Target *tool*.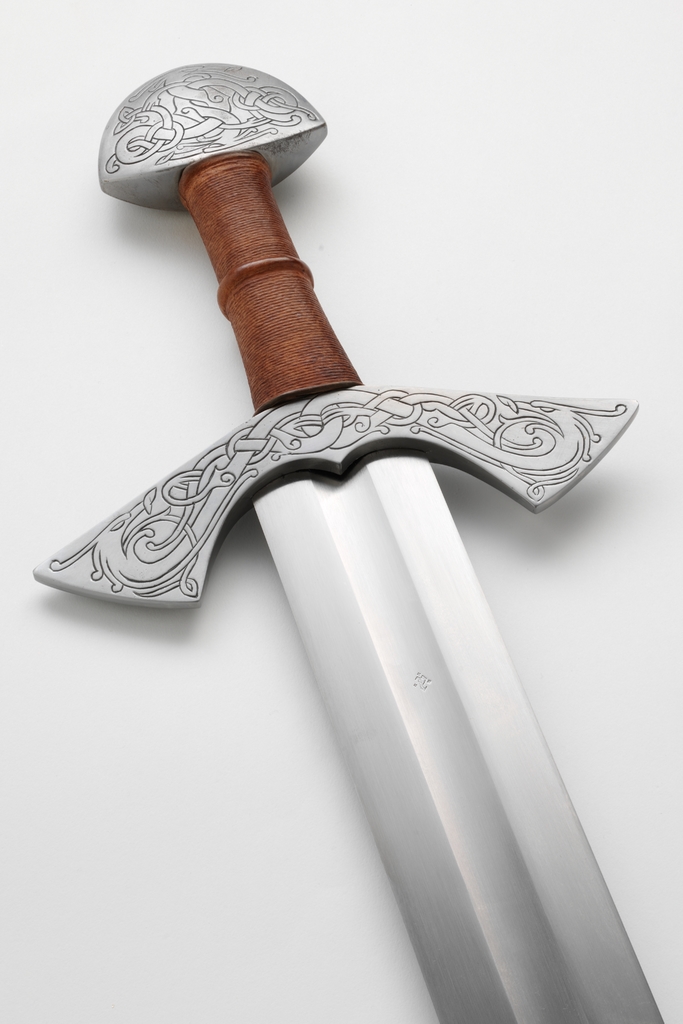
Target region: x1=31, y1=57, x2=677, y2=1023.
